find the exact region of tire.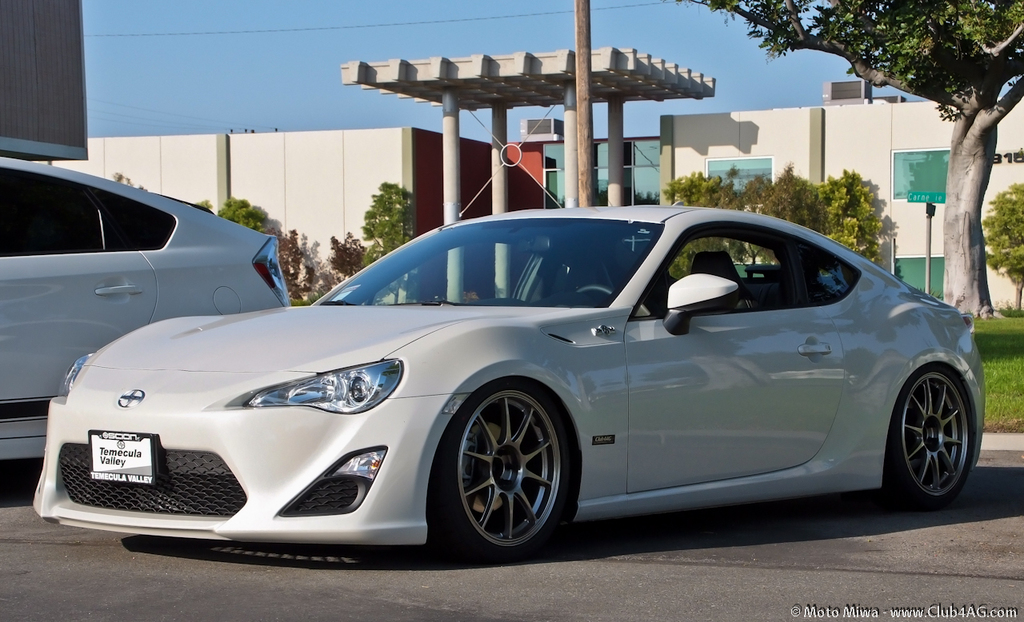
Exact region: x1=430, y1=380, x2=574, y2=556.
